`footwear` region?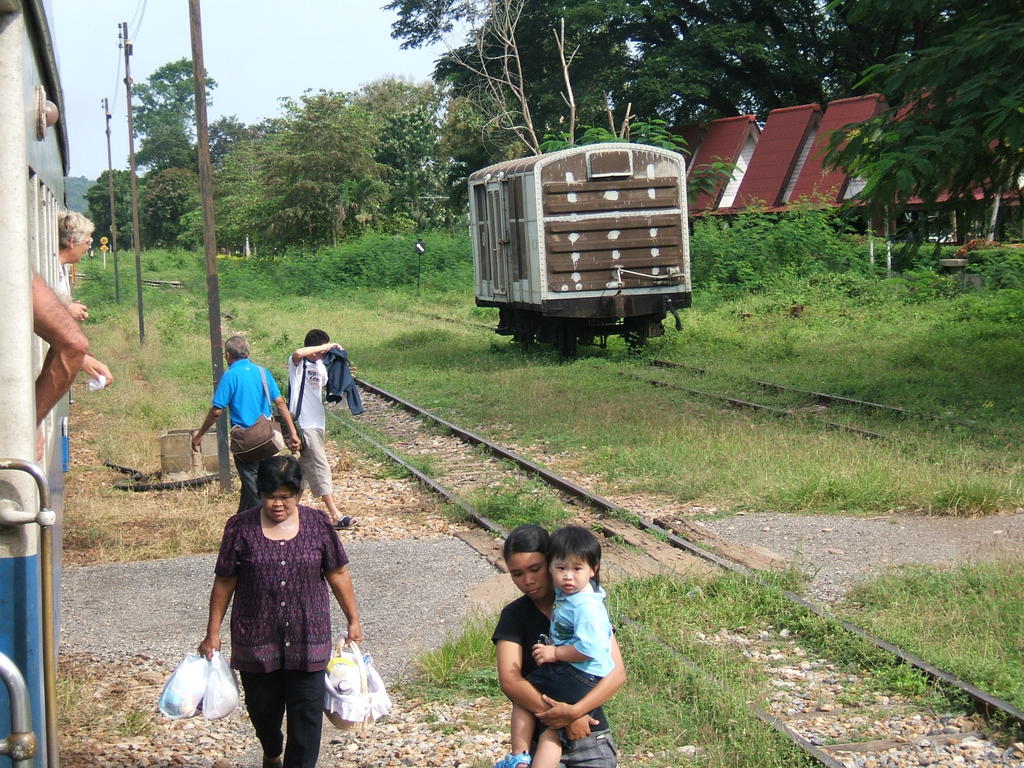
{"x1": 496, "y1": 753, "x2": 538, "y2": 767}
